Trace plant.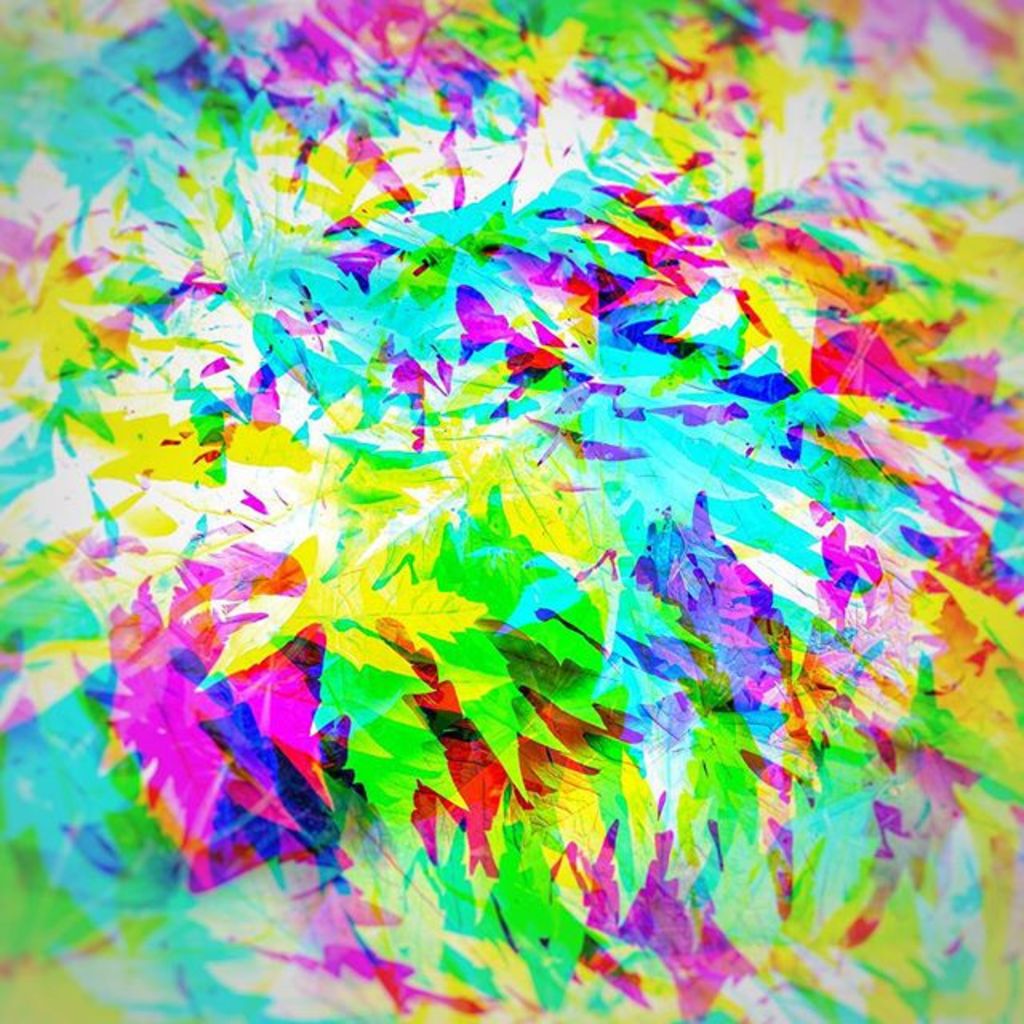
Traced to [x1=0, y1=3, x2=1022, y2=1022].
